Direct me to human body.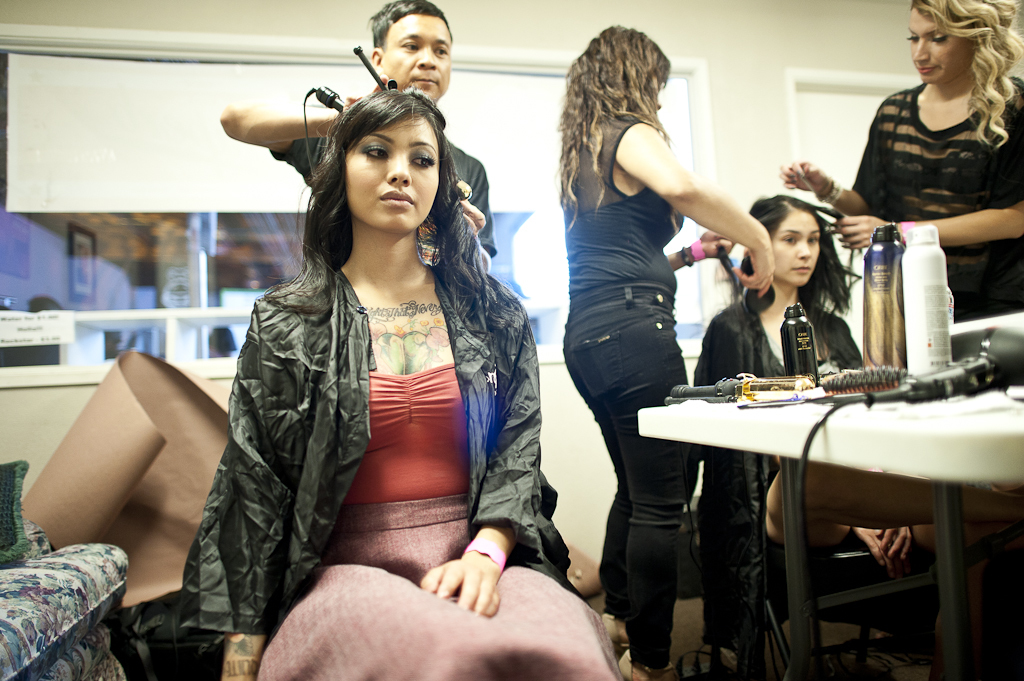
Direction: (762, 0, 1023, 326).
